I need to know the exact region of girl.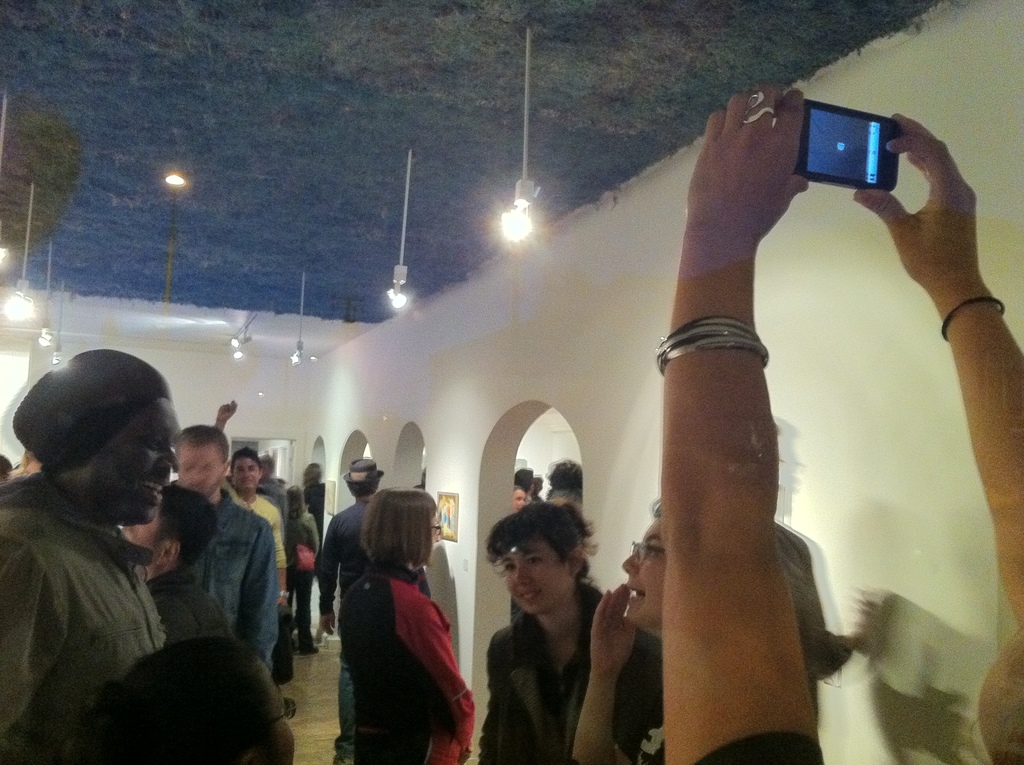
Region: bbox=(469, 496, 664, 764).
